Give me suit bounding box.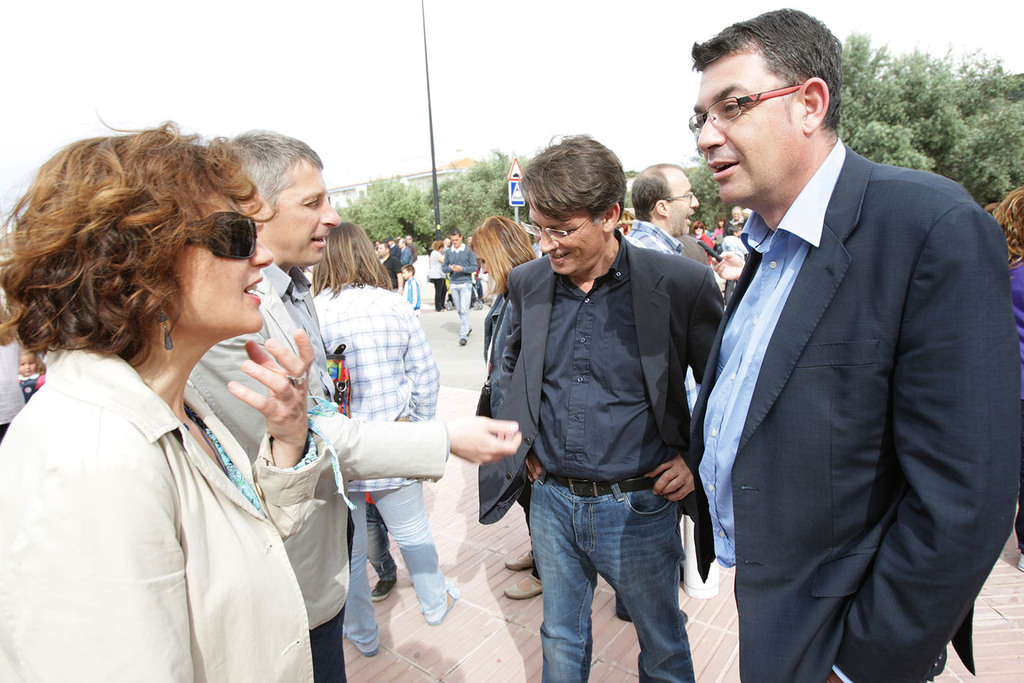
pyautogui.locateOnScreen(185, 260, 446, 682).
